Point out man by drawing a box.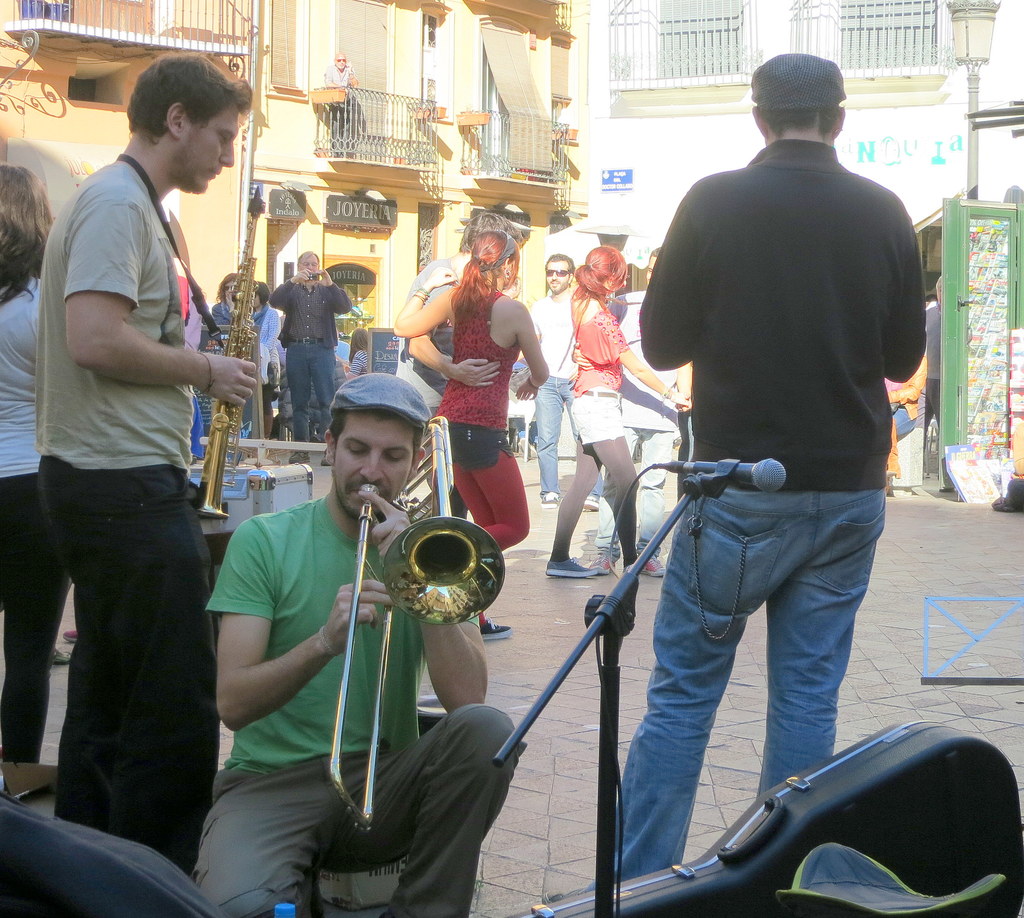
bbox=(525, 257, 606, 505).
